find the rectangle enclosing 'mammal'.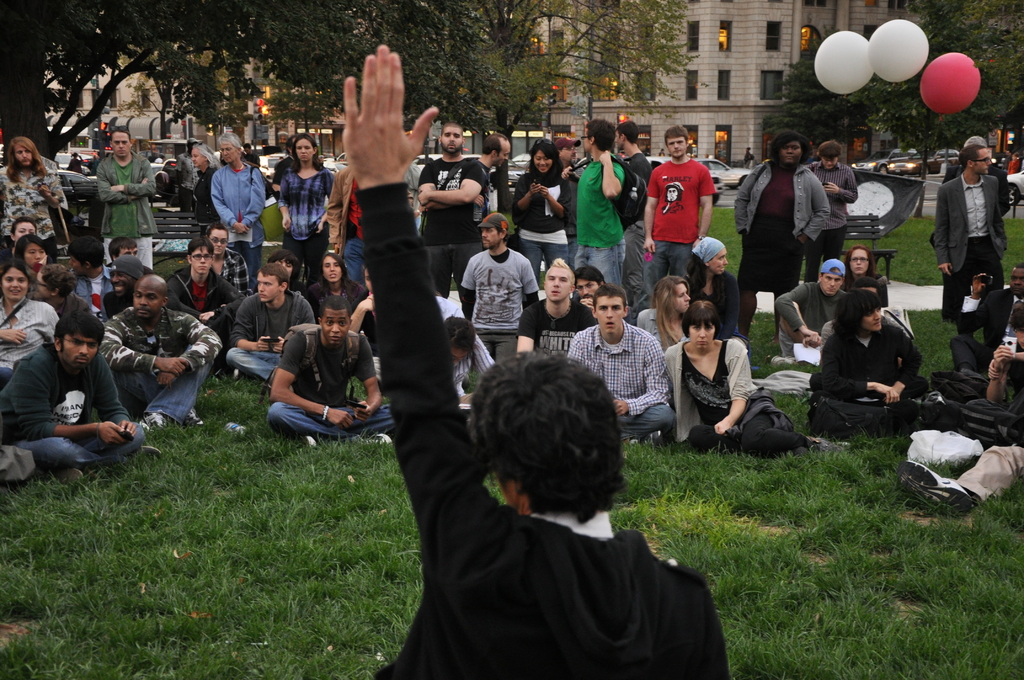
[406, 161, 421, 229].
